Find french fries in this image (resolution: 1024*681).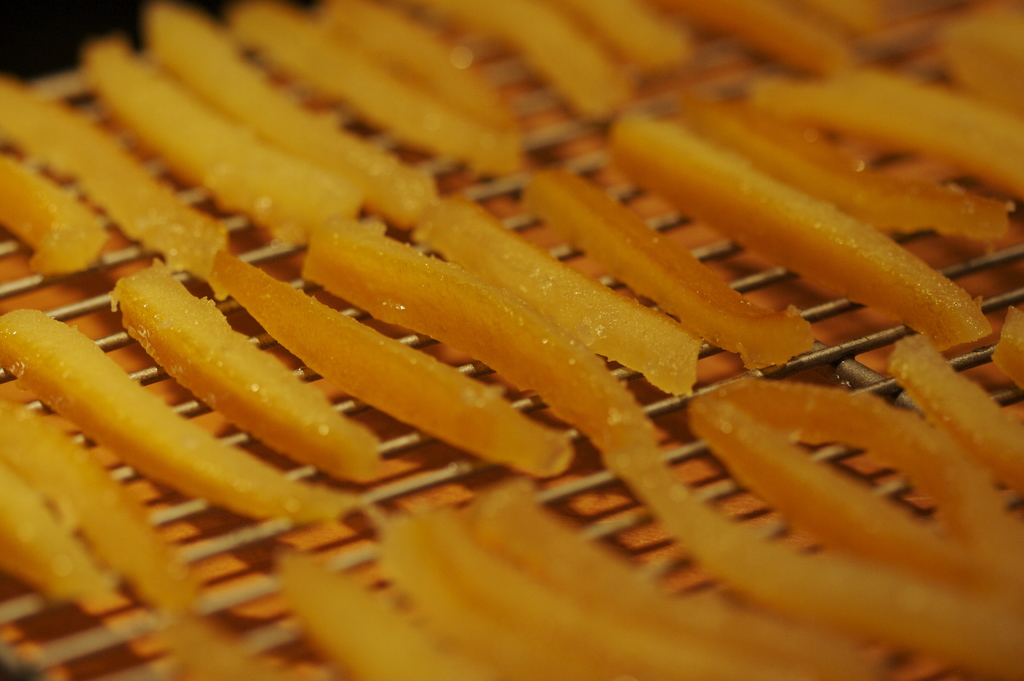
{"left": 687, "top": 390, "right": 1023, "bottom": 613}.
